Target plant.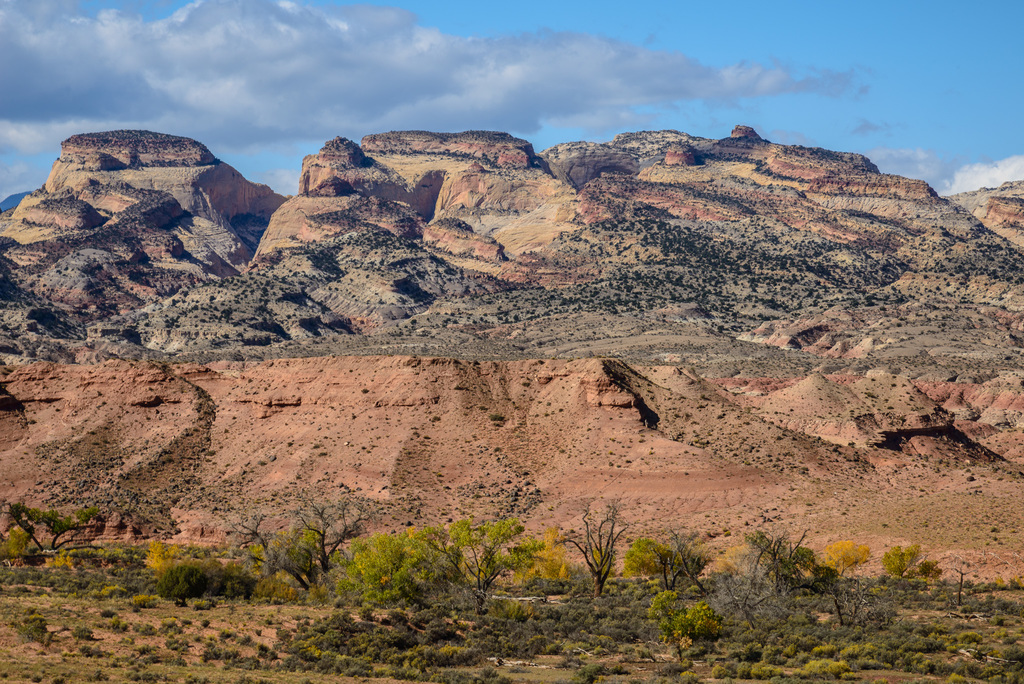
Target region: [173,654,188,664].
